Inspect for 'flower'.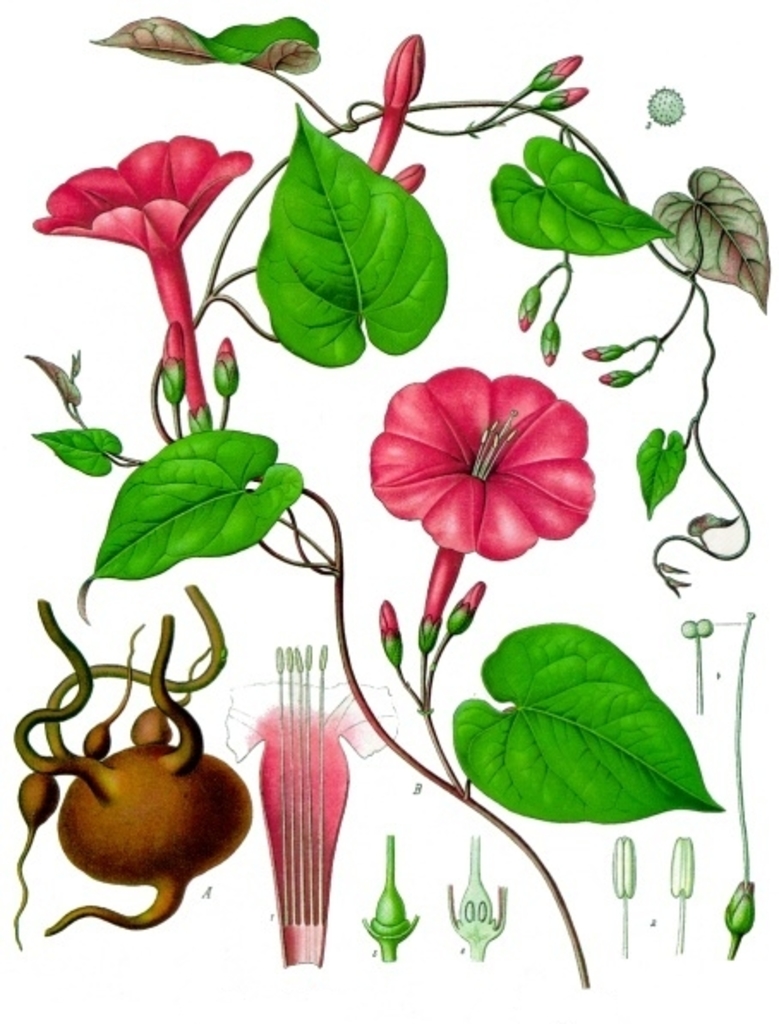
Inspection: [585,345,628,358].
